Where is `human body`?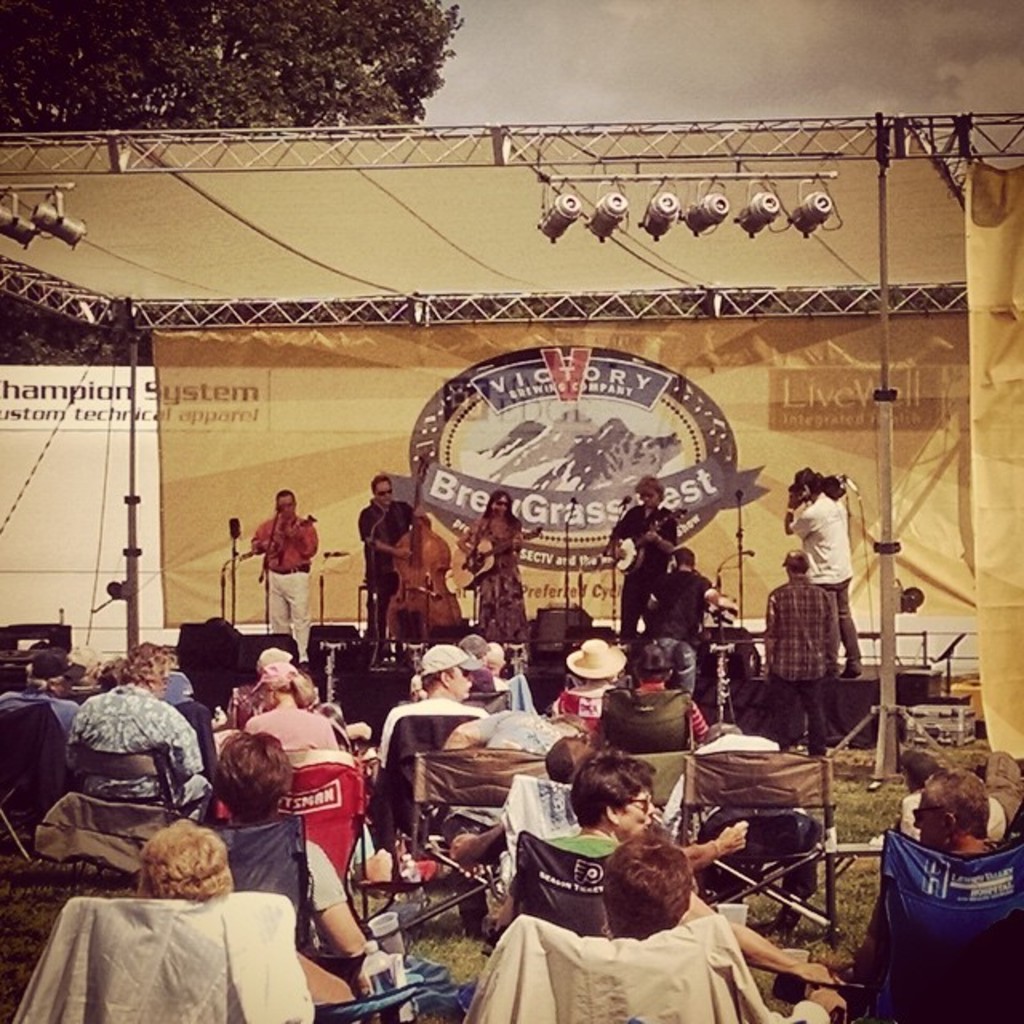
l=450, t=490, r=528, b=638.
